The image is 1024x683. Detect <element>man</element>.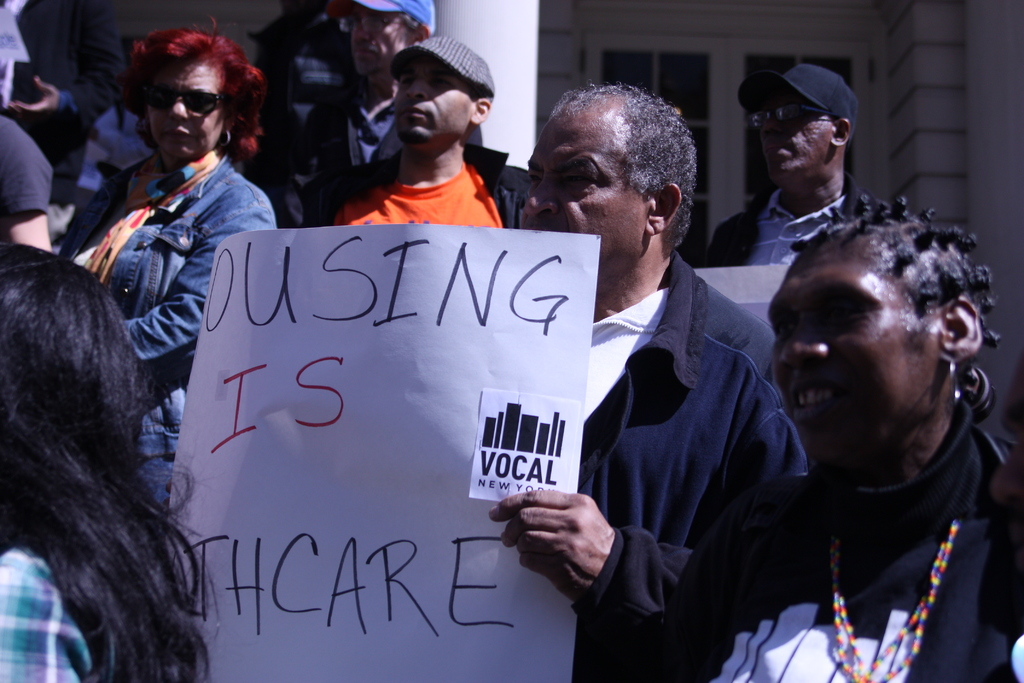
Detection: <region>636, 197, 1023, 682</region>.
